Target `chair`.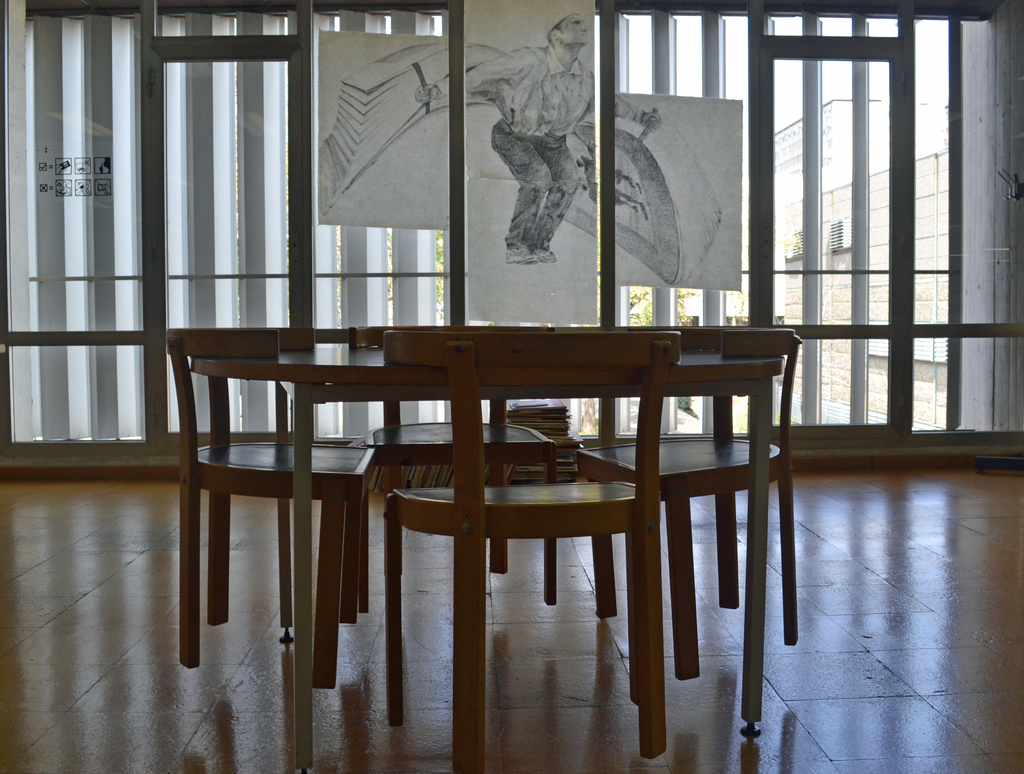
Target region: select_region(579, 325, 804, 679).
